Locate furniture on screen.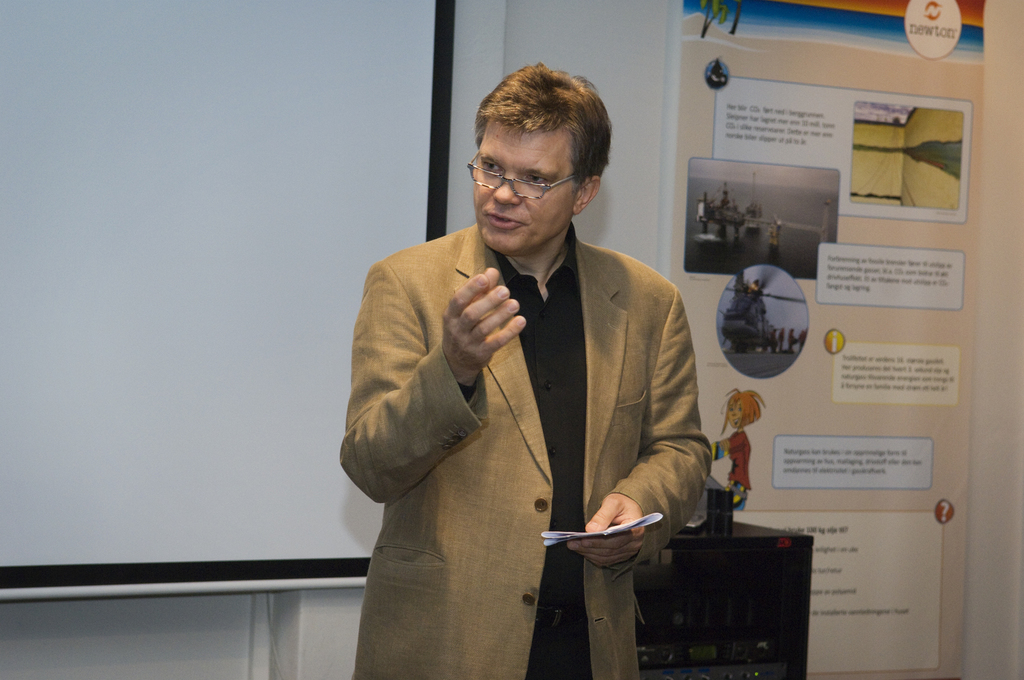
On screen at left=636, top=518, right=815, bottom=679.
